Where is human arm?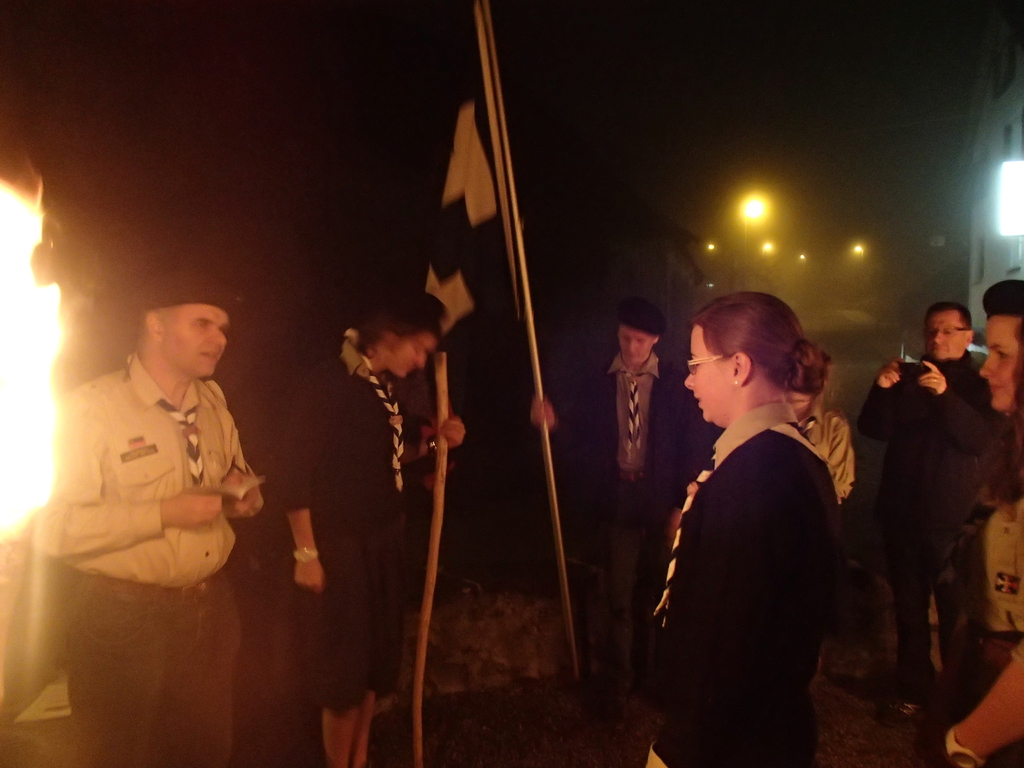
box=[824, 410, 859, 508].
